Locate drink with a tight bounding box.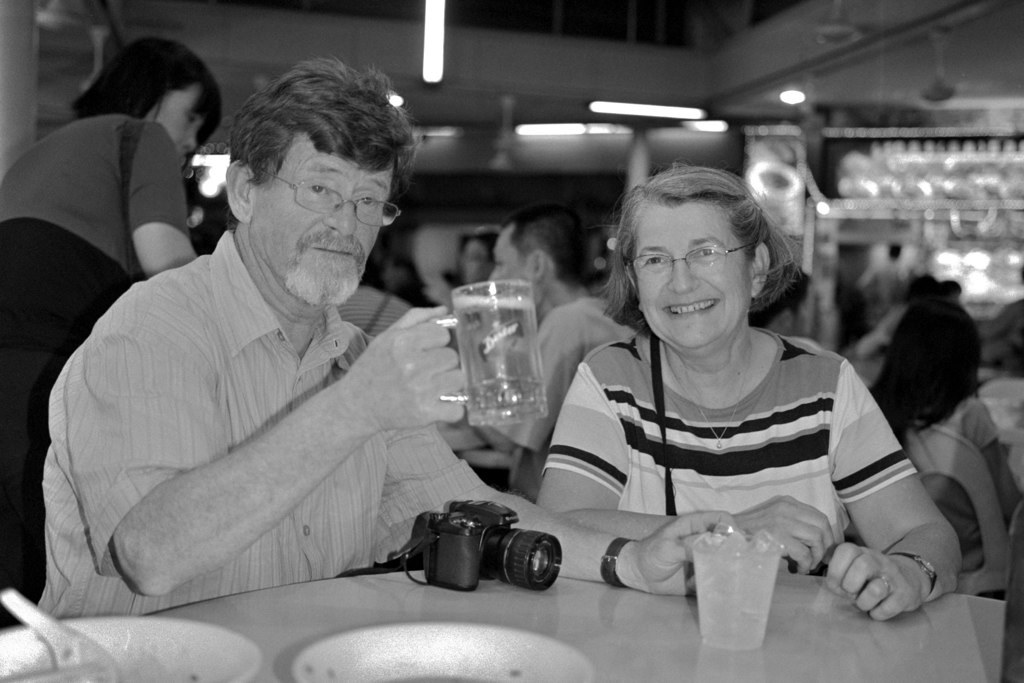
x1=425, y1=276, x2=549, y2=428.
